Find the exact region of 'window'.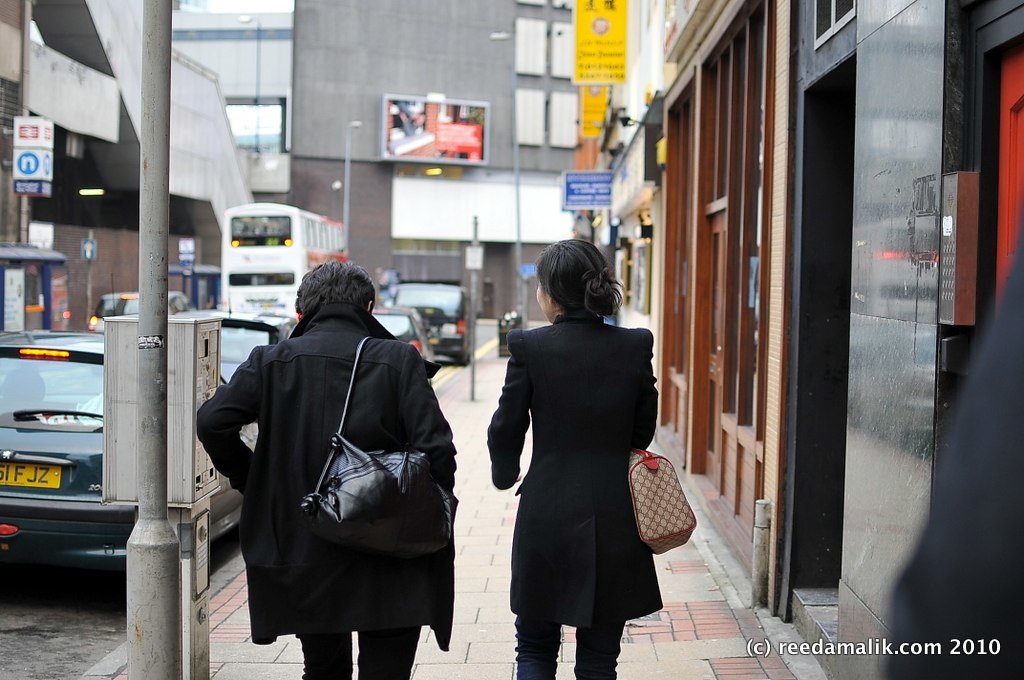
Exact region: bbox=(224, 100, 285, 157).
